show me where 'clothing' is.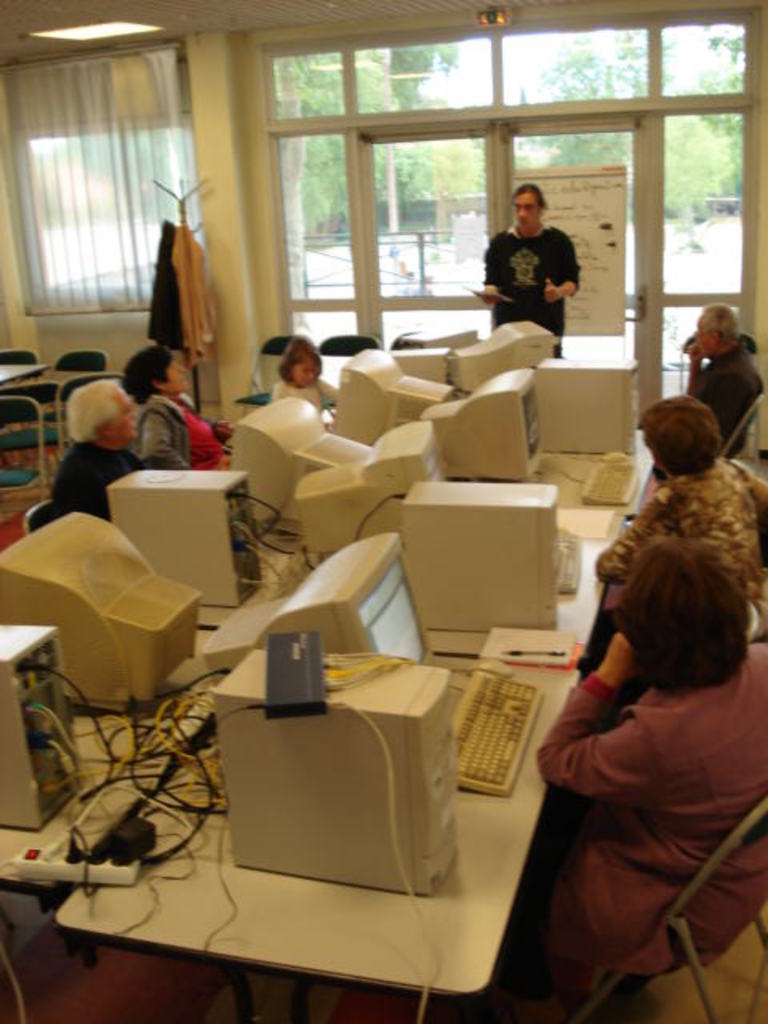
'clothing' is at region(269, 379, 342, 413).
